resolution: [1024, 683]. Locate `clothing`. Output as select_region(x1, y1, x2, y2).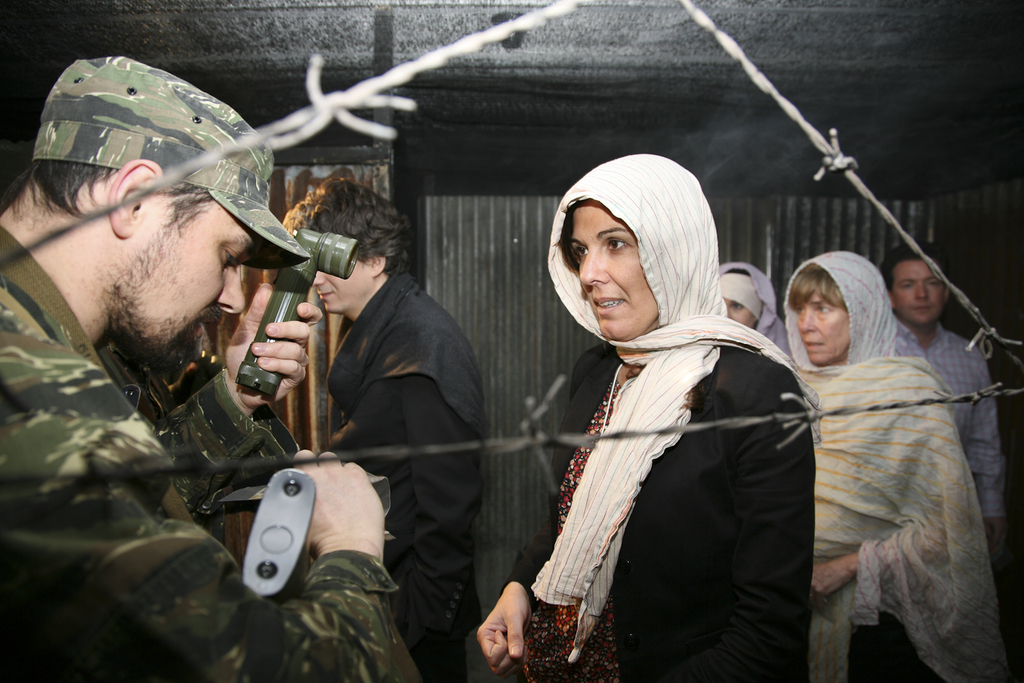
select_region(787, 291, 1006, 673).
